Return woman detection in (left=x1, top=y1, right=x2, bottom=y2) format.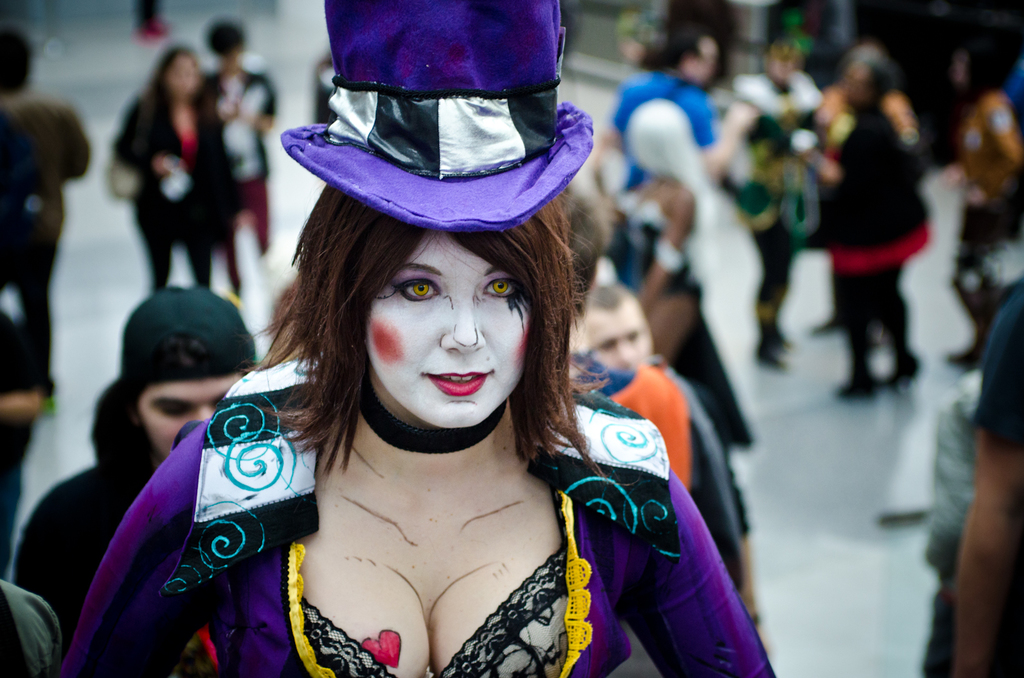
(left=108, top=47, right=227, bottom=306).
